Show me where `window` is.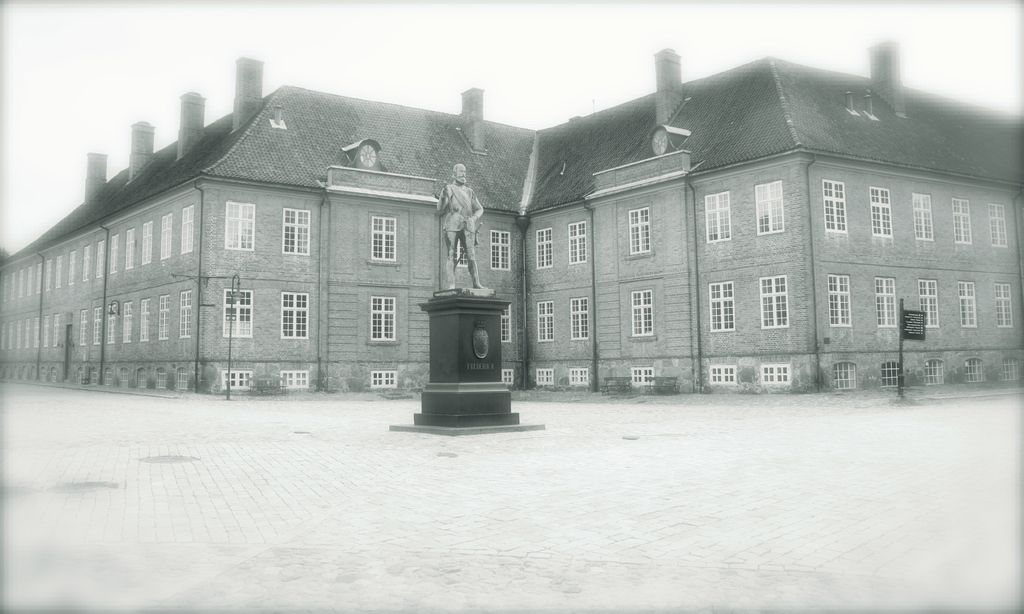
`window` is at bbox=(950, 197, 975, 248).
